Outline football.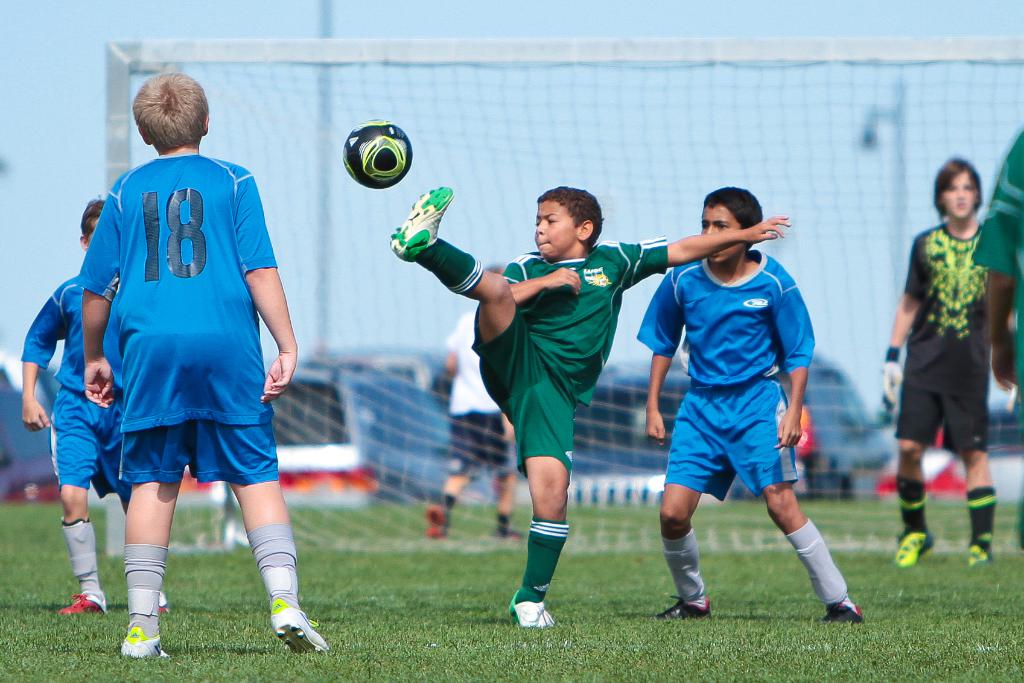
Outline: (left=340, top=116, right=413, bottom=189).
